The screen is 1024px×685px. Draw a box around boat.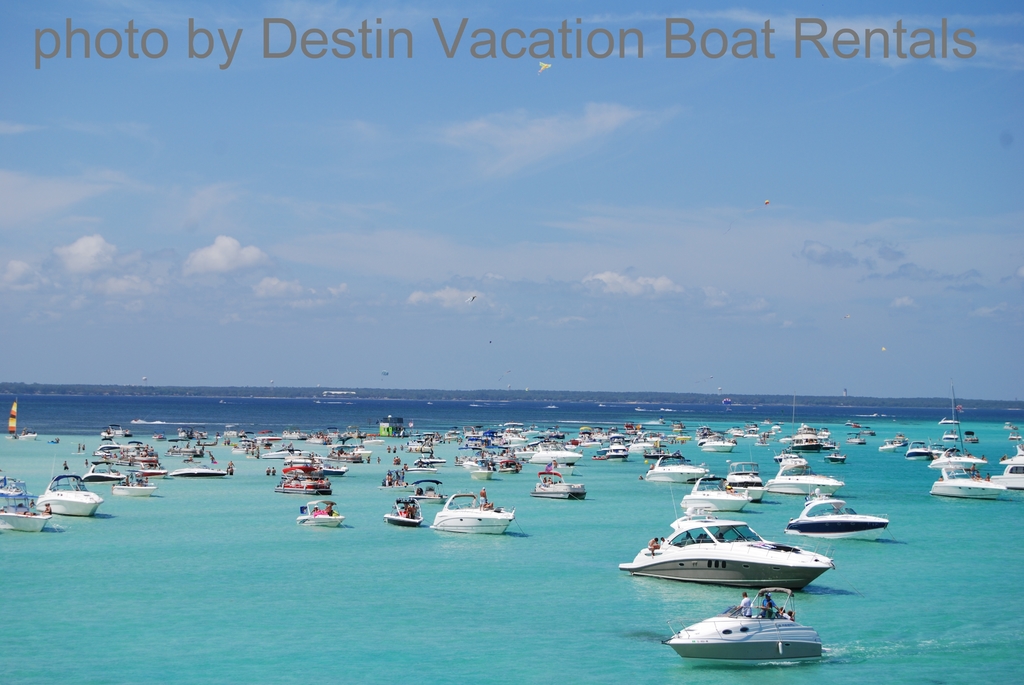
x1=702 y1=432 x2=737 y2=453.
